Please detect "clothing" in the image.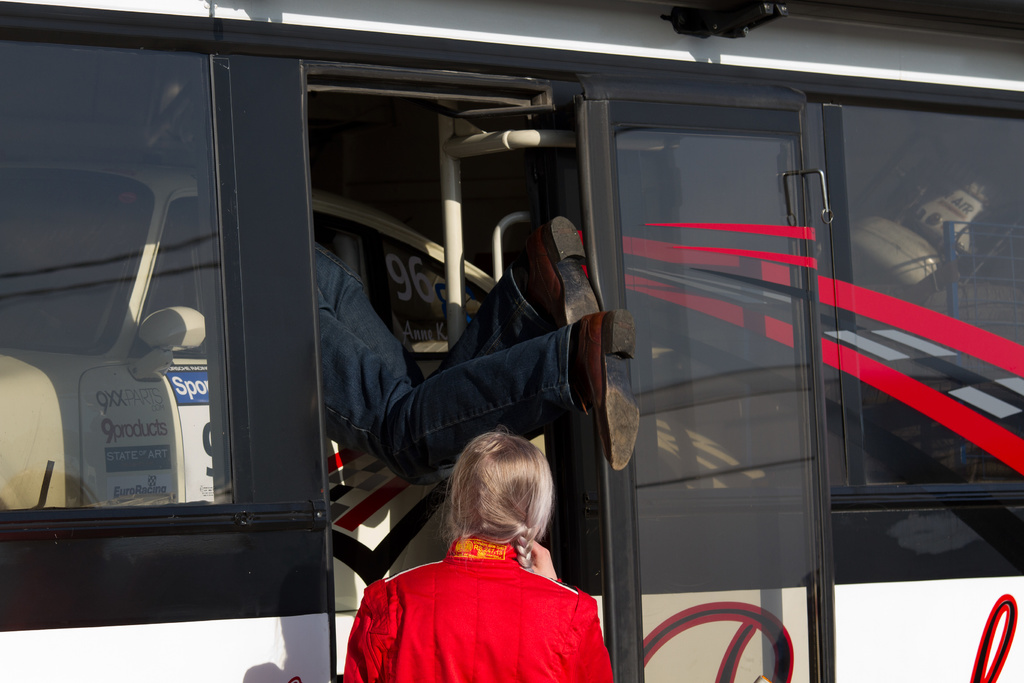
locate(313, 243, 578, 488).
